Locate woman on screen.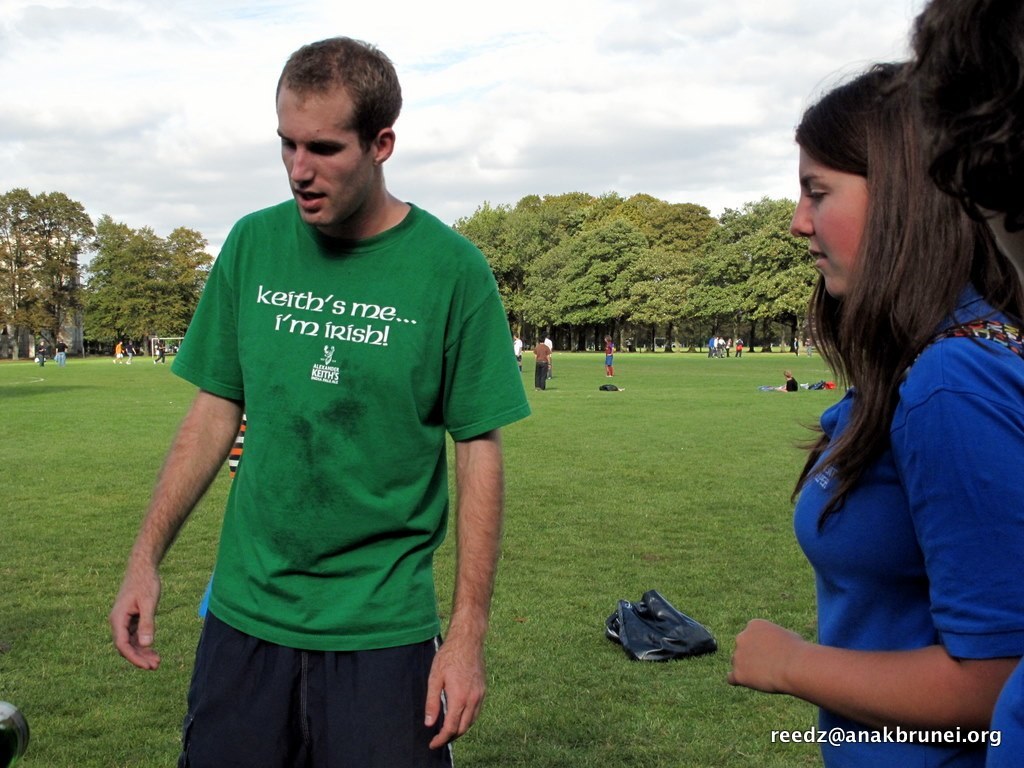
On screen at bbox(605, 332, 620, 387).
